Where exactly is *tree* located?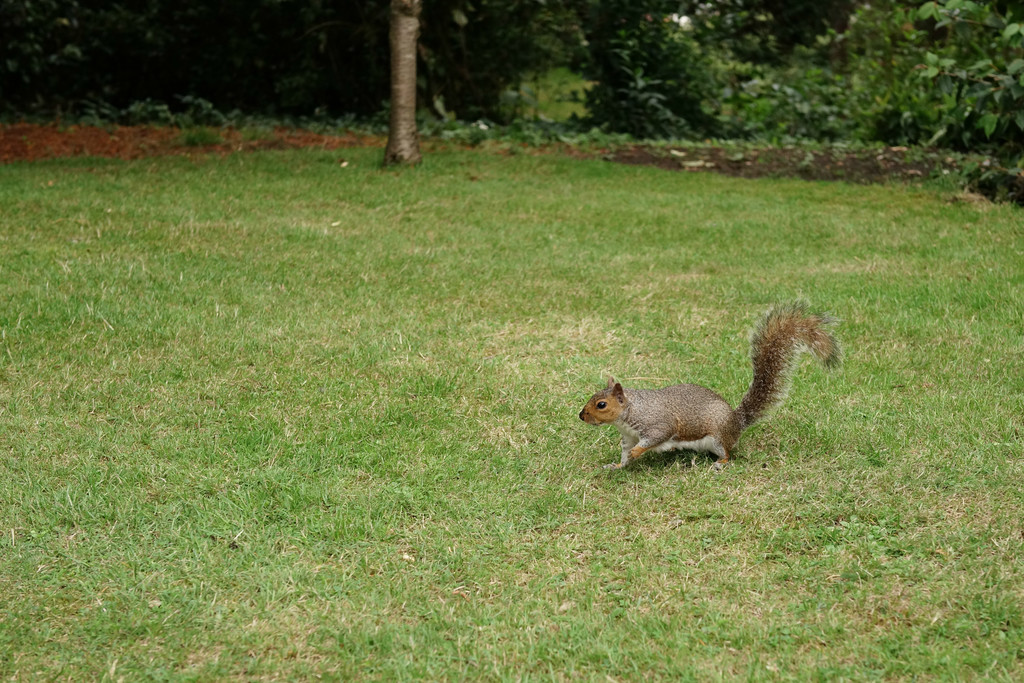
Its bounding box is [414, 0, 608, 154].
